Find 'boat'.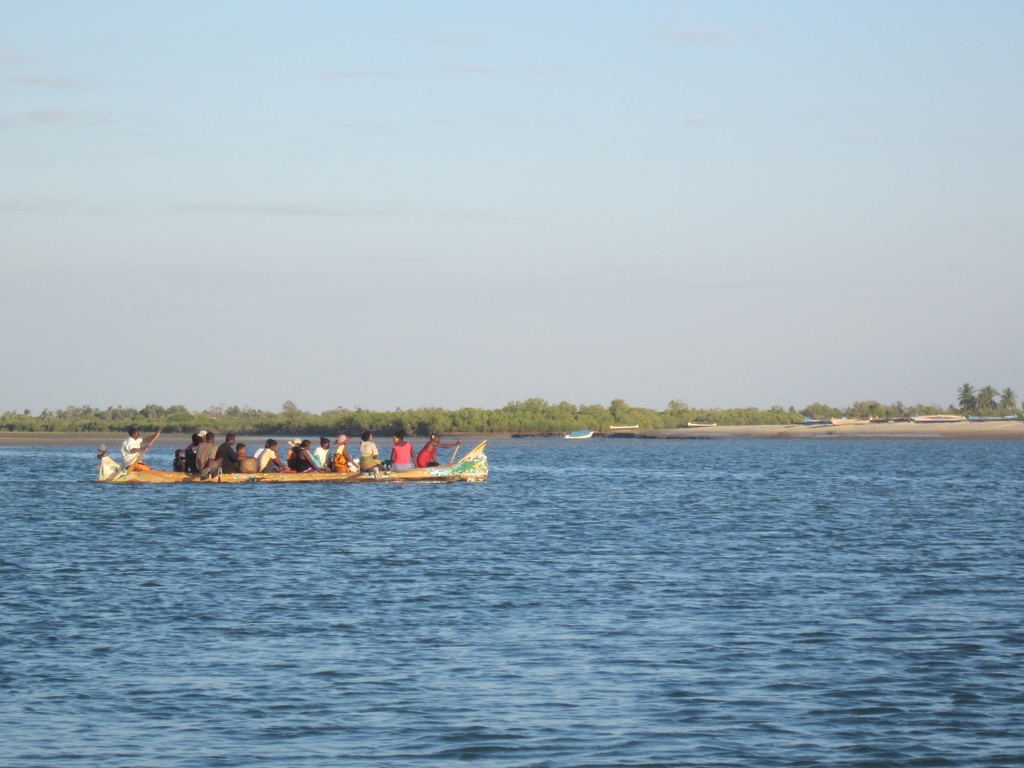
<box>834,417,872,424</box>.
